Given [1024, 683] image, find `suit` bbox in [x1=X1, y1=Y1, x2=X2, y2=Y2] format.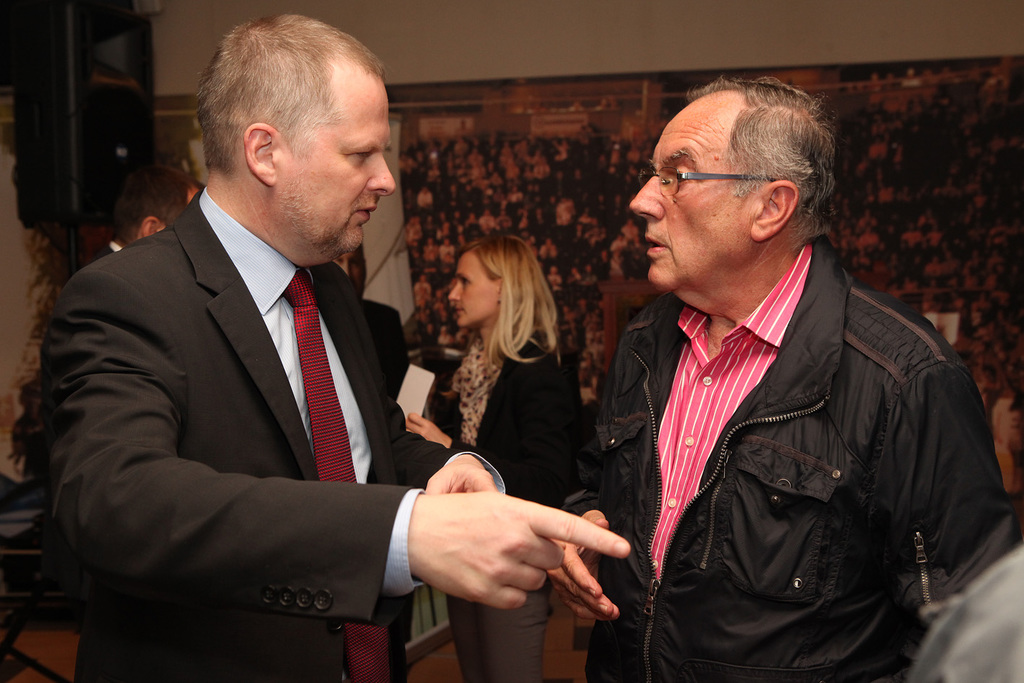
[x1=40, y1=90, x2=468, y2=682].
